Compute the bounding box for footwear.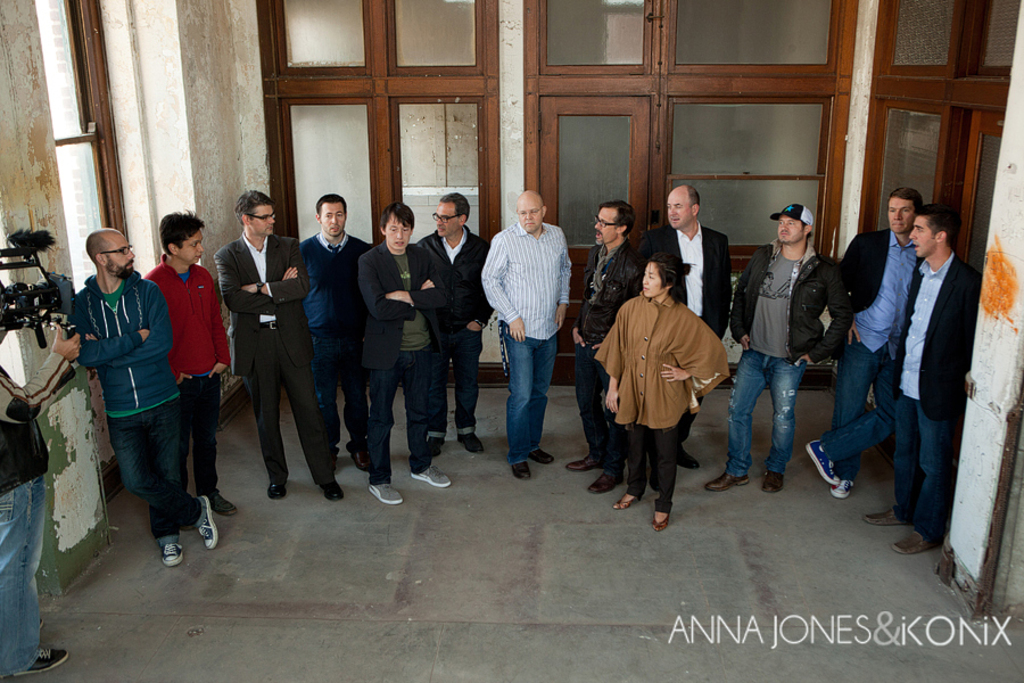
<region>860, 505, 907, 524</region>.
